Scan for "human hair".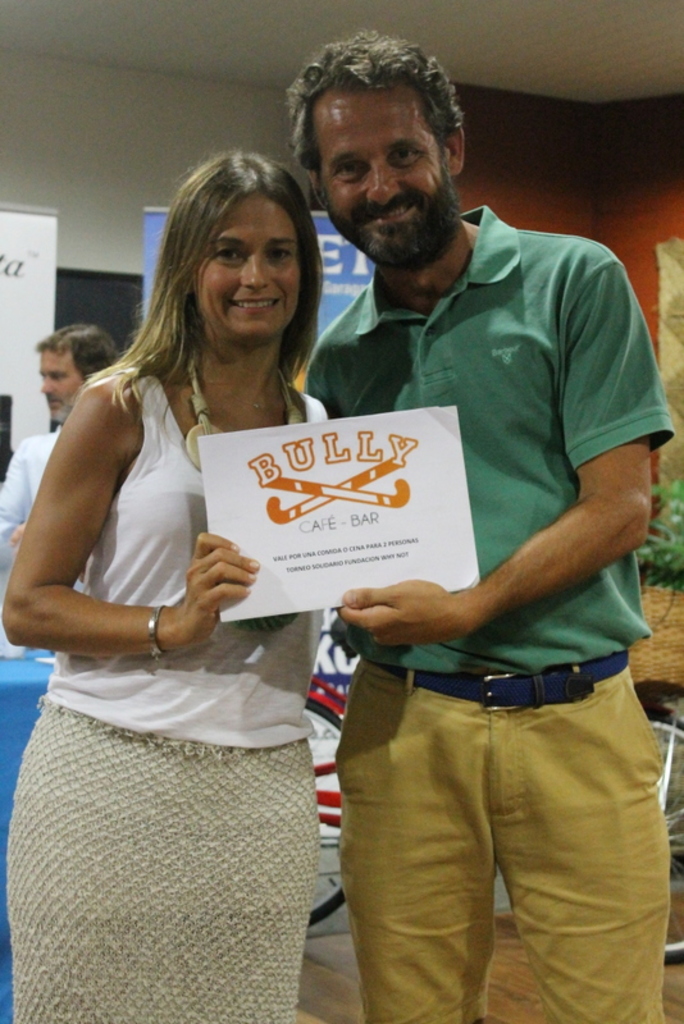
Scan result: pyautogui.locateOnScreen(32, 319, 115, 401).
